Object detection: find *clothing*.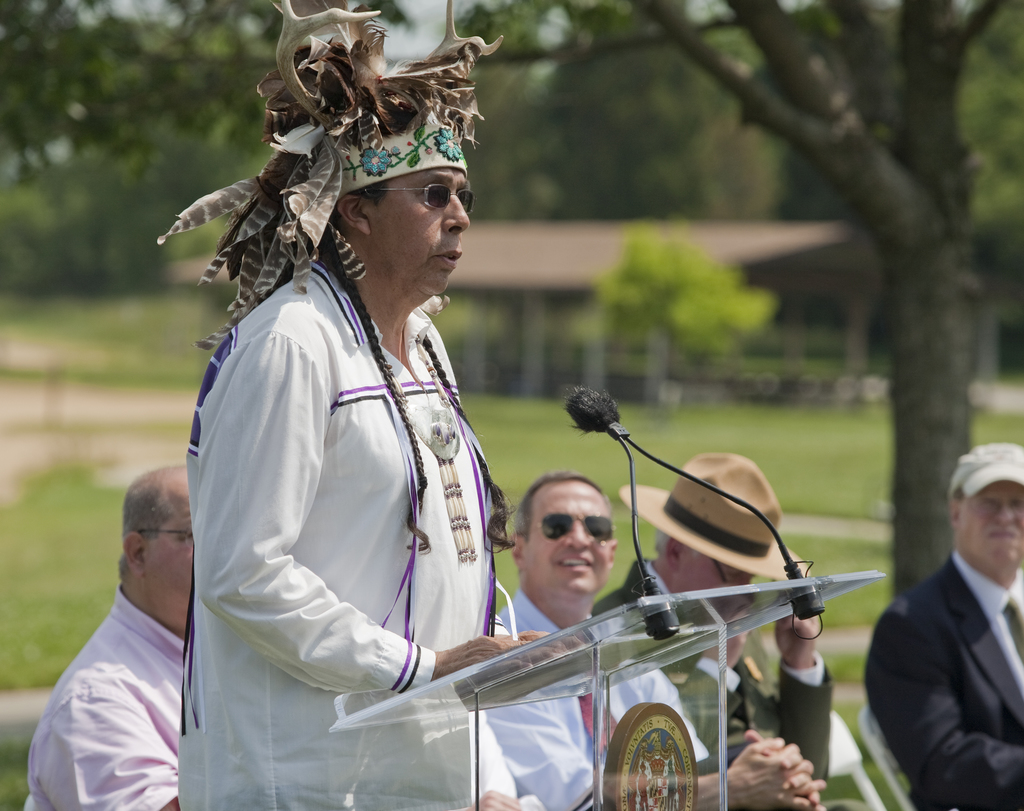
[x1=594, y1=555, x2=832, y2=789].
